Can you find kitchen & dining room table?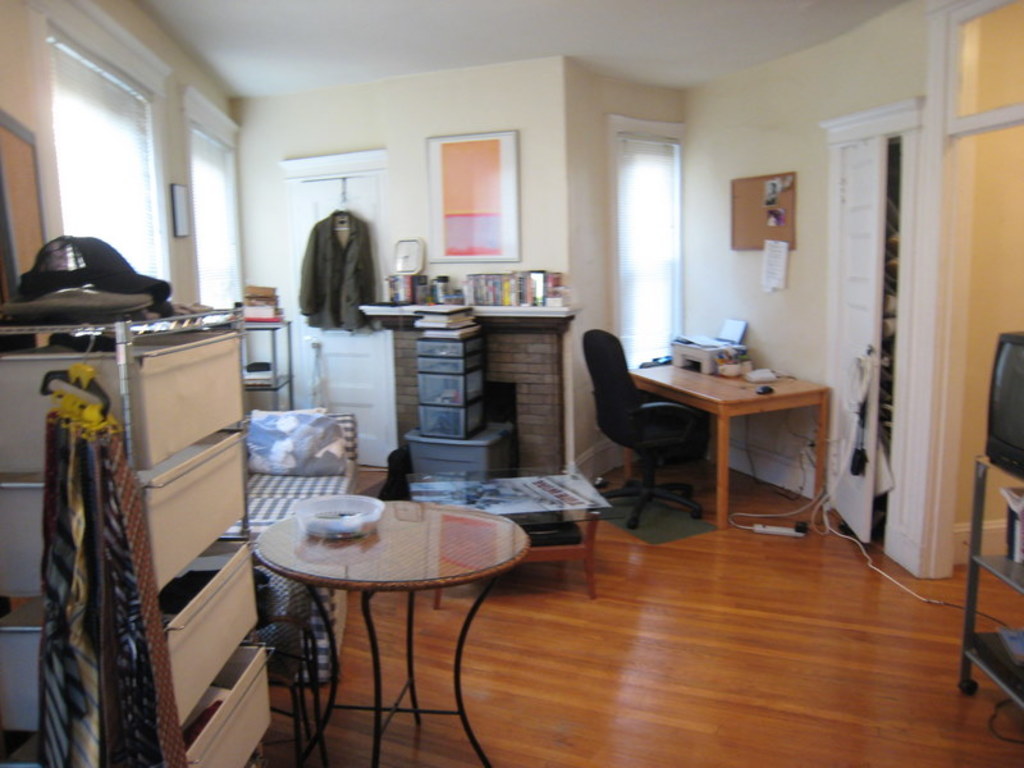
Yes, bounding box: BBox(571, 337, 850, 521).
